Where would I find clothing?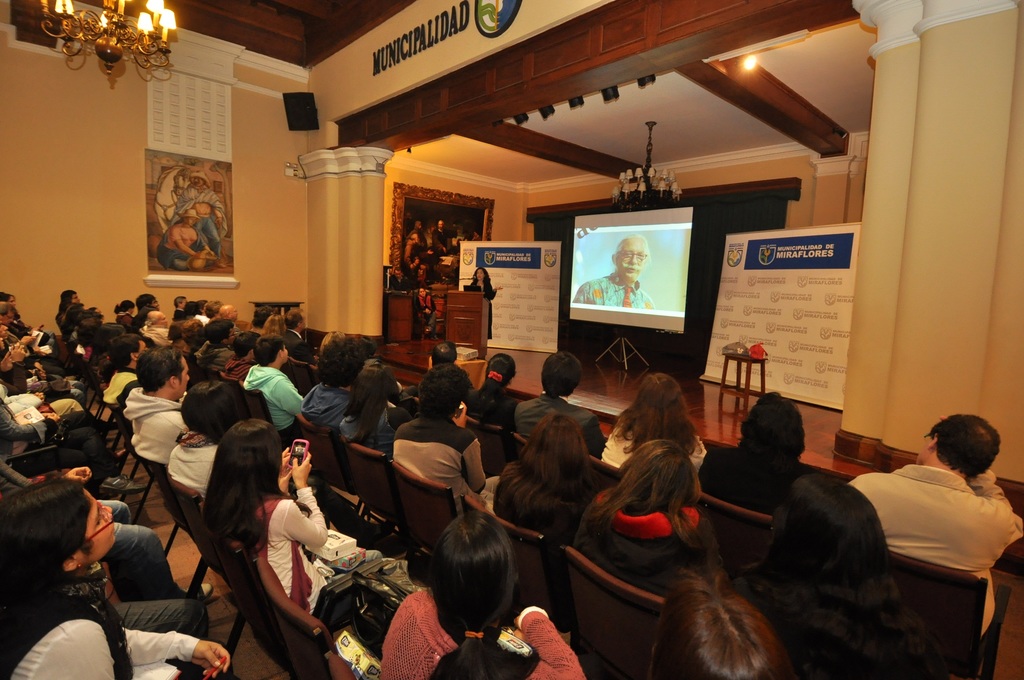
At <bbox>252, 495, 344, 610</bbox>.
